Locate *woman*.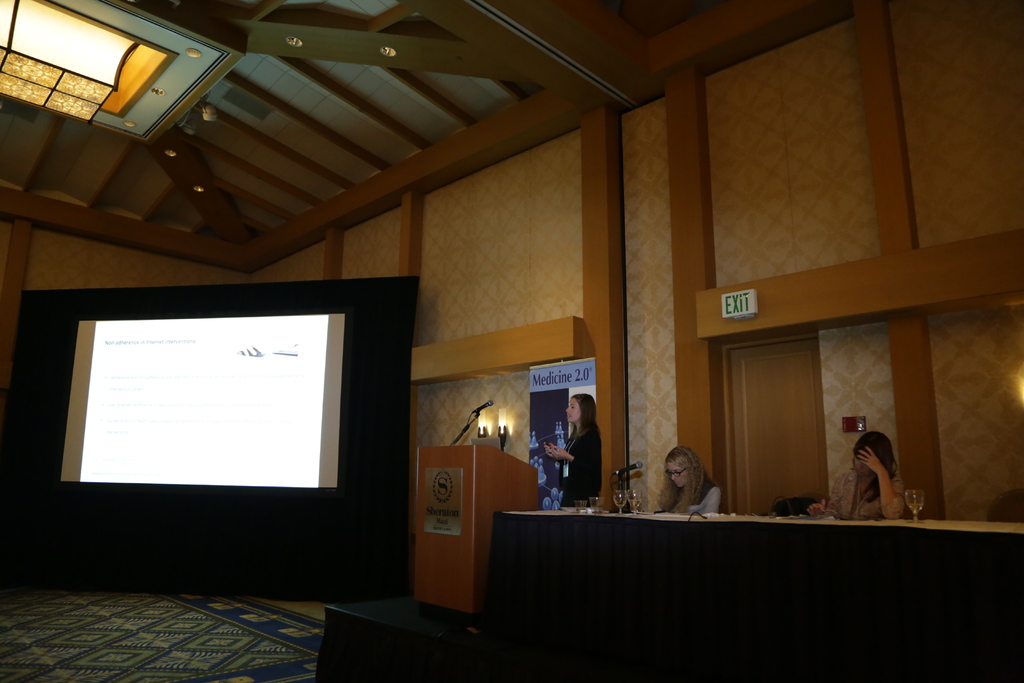
Bounding box: detection(547, 386, 601, 511).
